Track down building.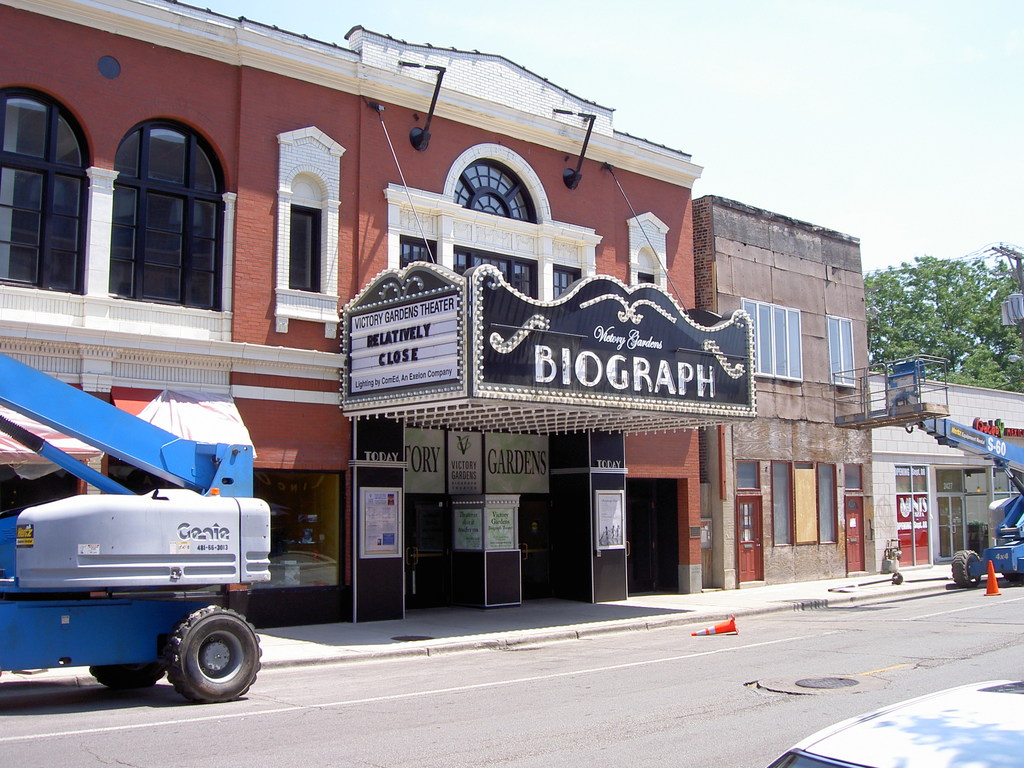
Tracked to region(694, 191, 882, 589).
